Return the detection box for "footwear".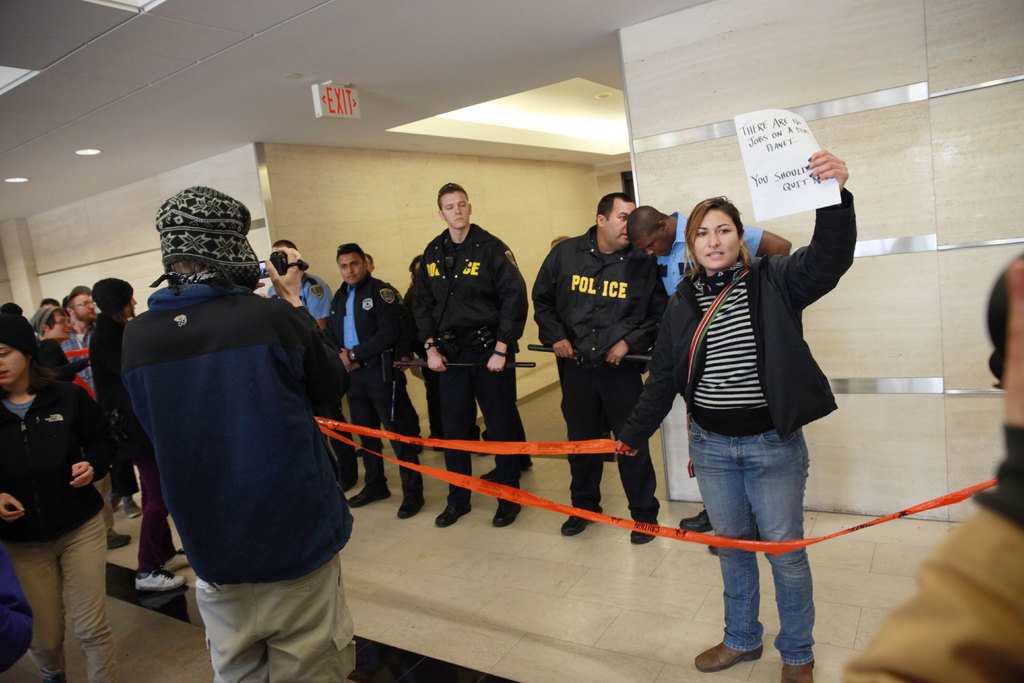
bbox=[104, 528, 131, 553].
